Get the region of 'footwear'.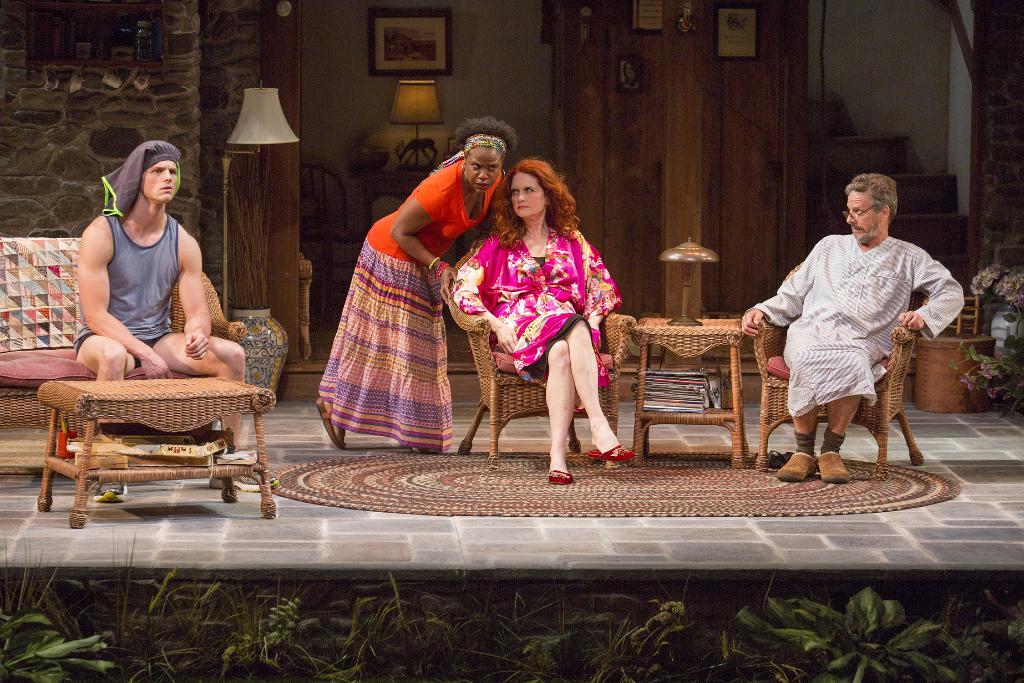
BBox(210, 475, 279, 495).
